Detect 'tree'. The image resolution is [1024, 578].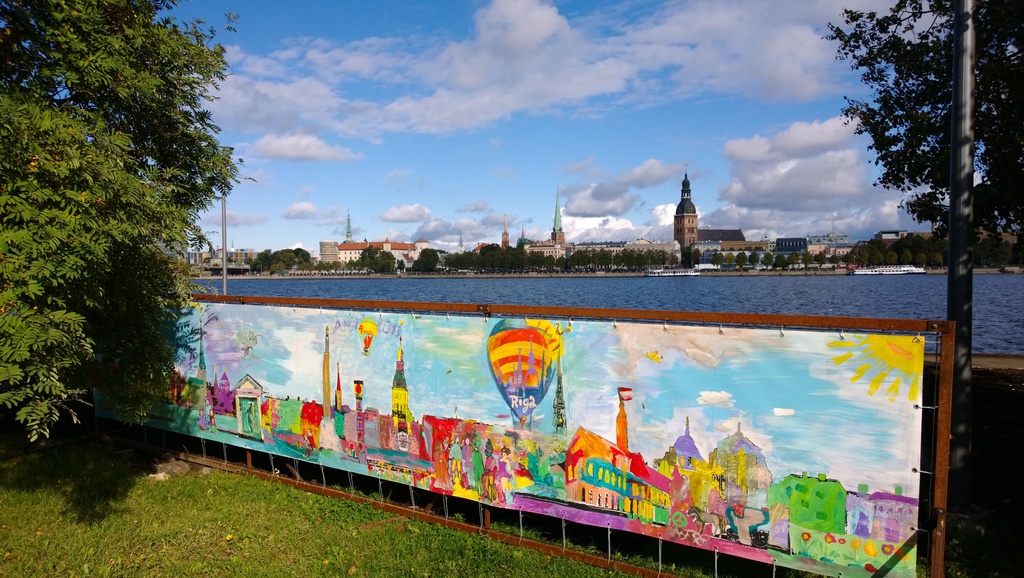
box(820, 1, 1023, 249).
